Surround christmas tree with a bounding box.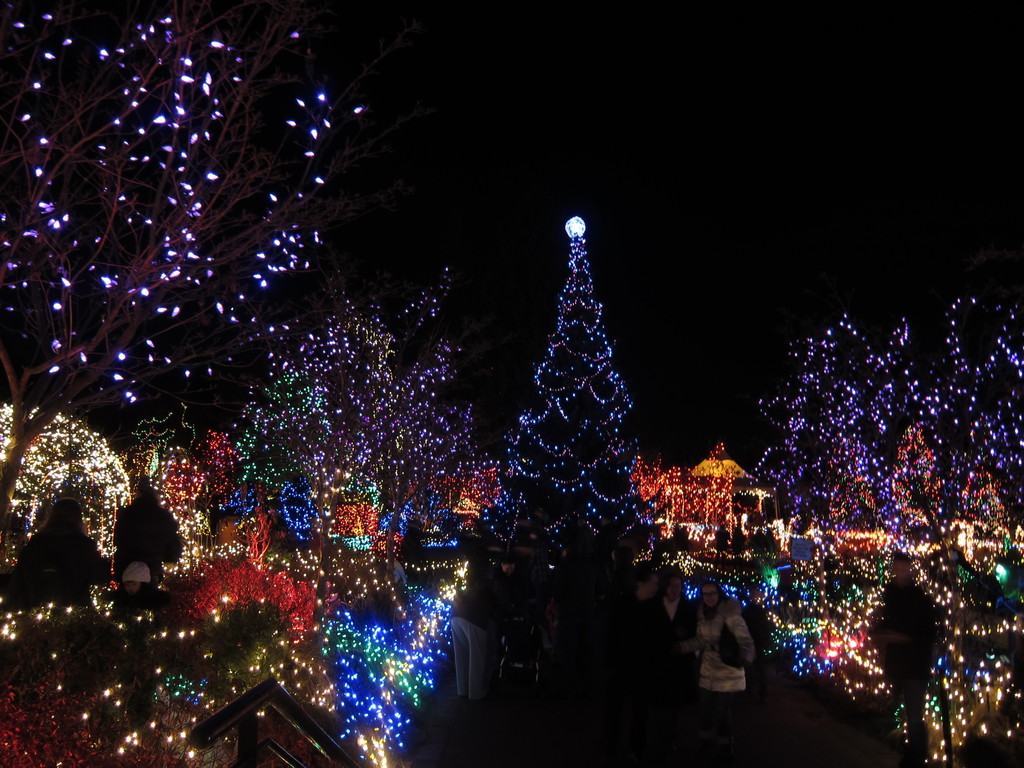
x1=488, y1=210, x2=654, y2=609.
